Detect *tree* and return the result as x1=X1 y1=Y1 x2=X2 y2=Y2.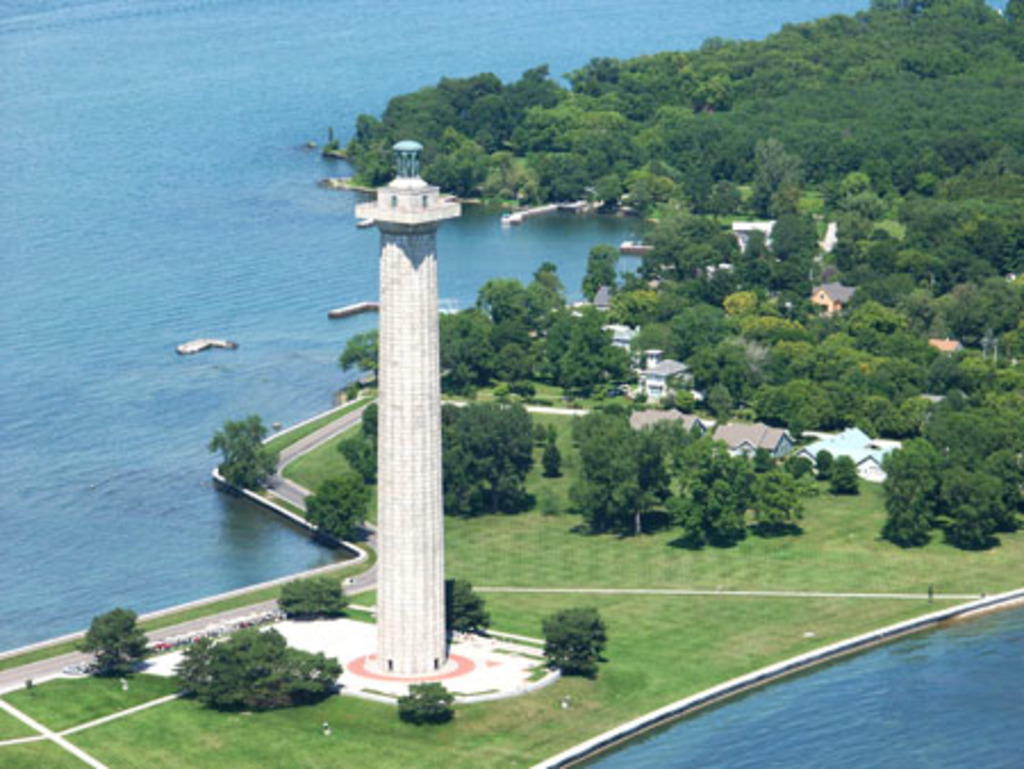
x1=75 y1=607 x2=164 y2=671.
